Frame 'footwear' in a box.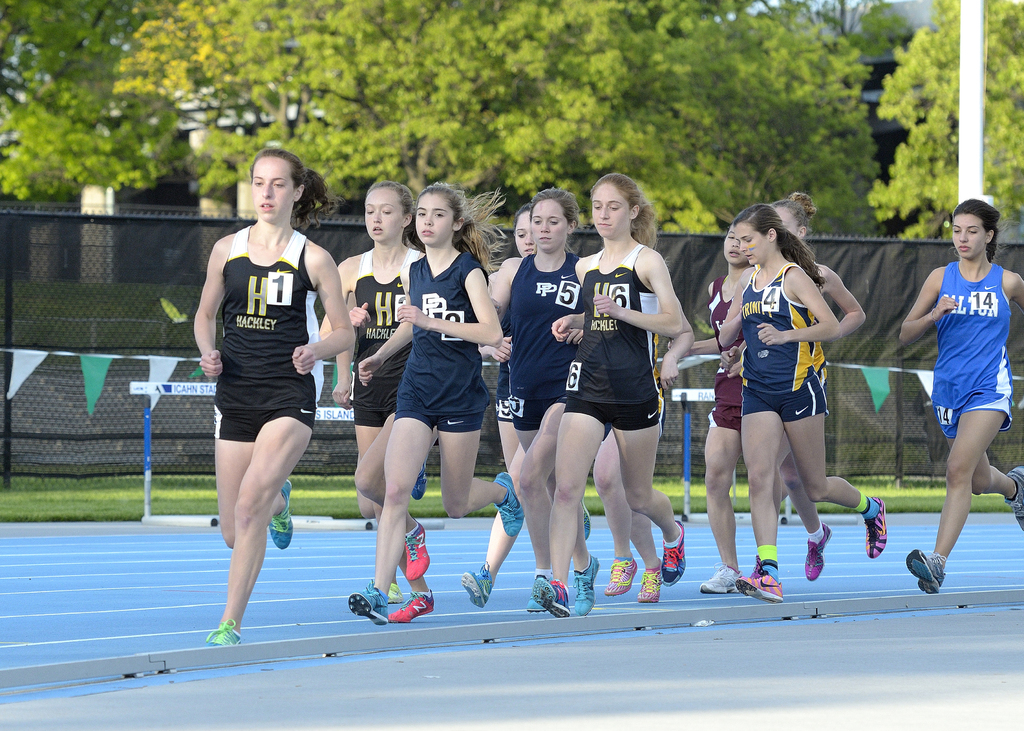
bbox(349, 575, 427, 639).
